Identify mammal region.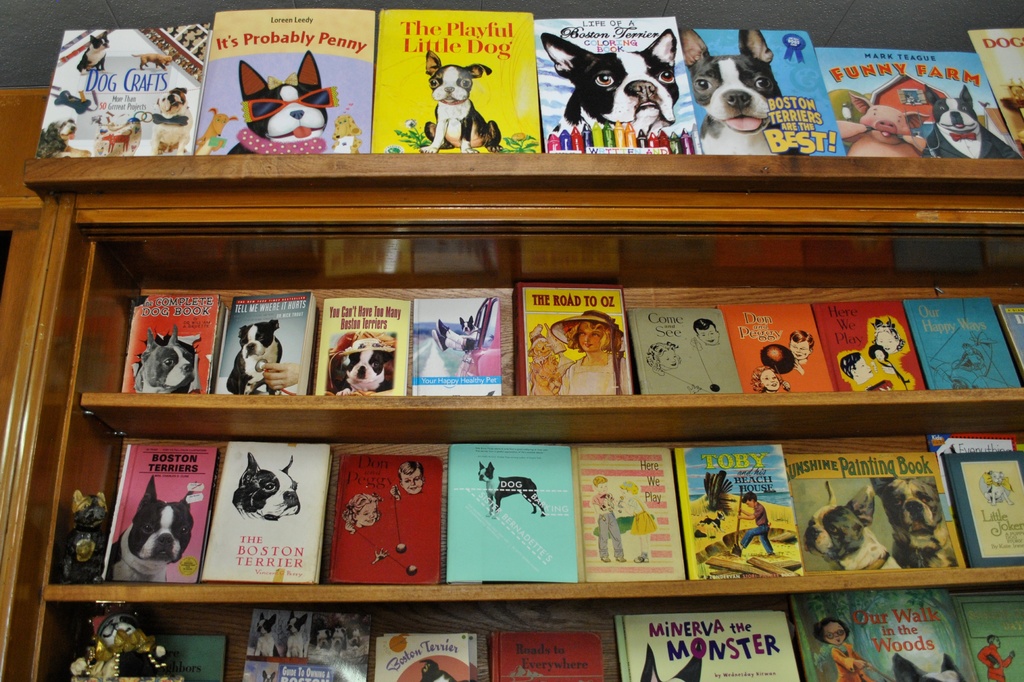
Region: 812/617/868/681.
